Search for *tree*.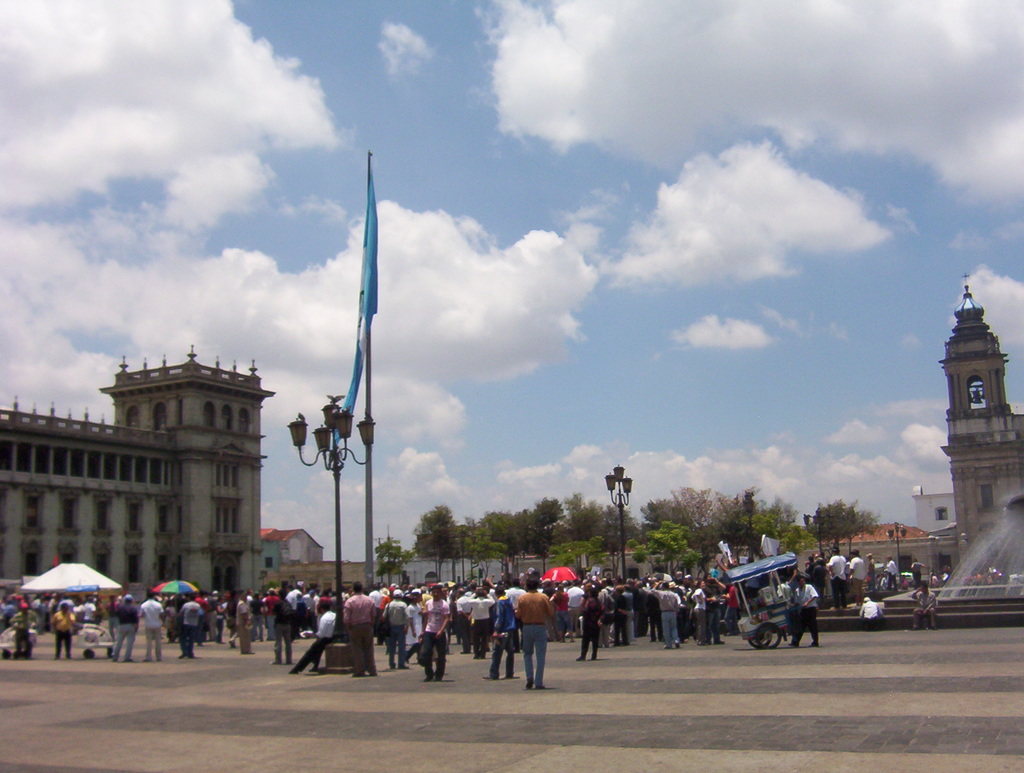
Found at [left=362, top=526, right=417, bottom=592].
